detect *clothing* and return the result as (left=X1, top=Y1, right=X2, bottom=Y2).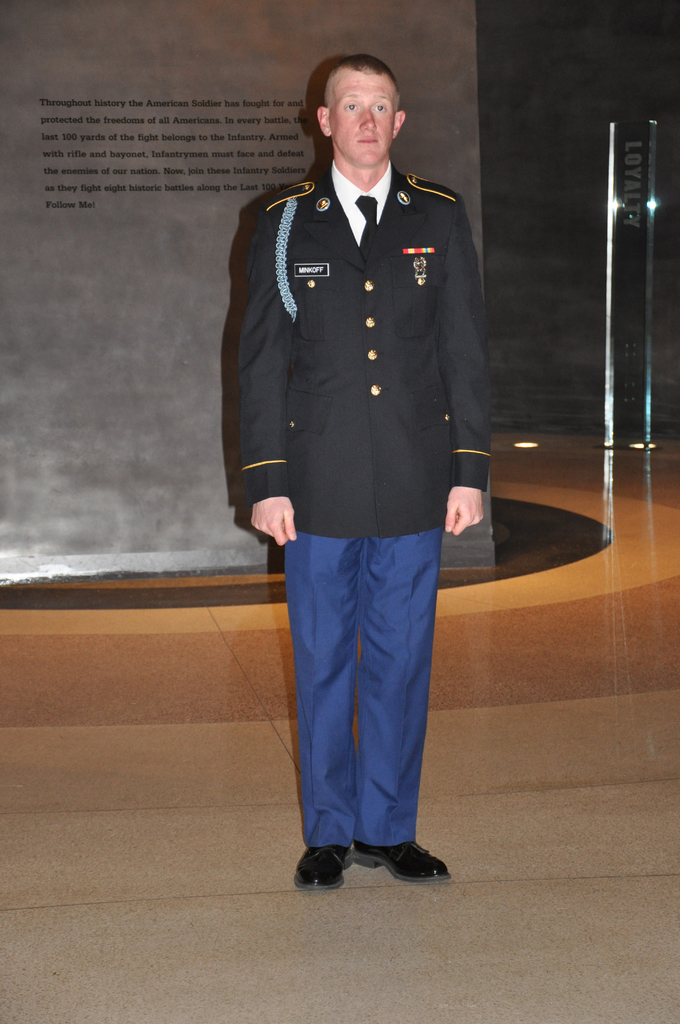
(left=288, top=529, right=428, bottom=851).
